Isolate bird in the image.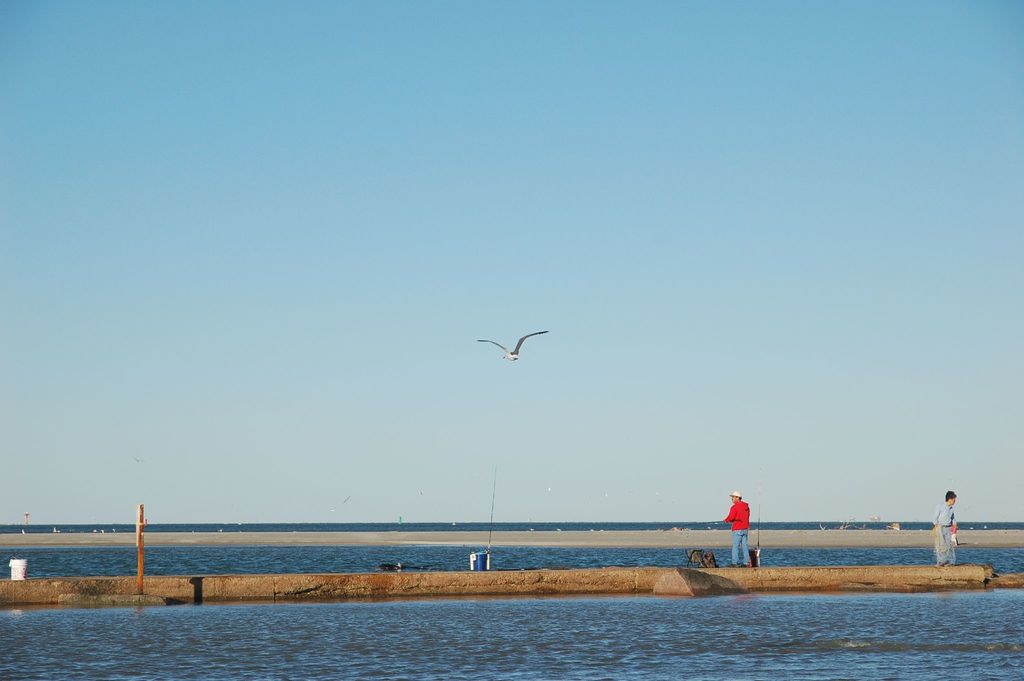
Isolated region: bbox=[130, 455, 142, 464].
